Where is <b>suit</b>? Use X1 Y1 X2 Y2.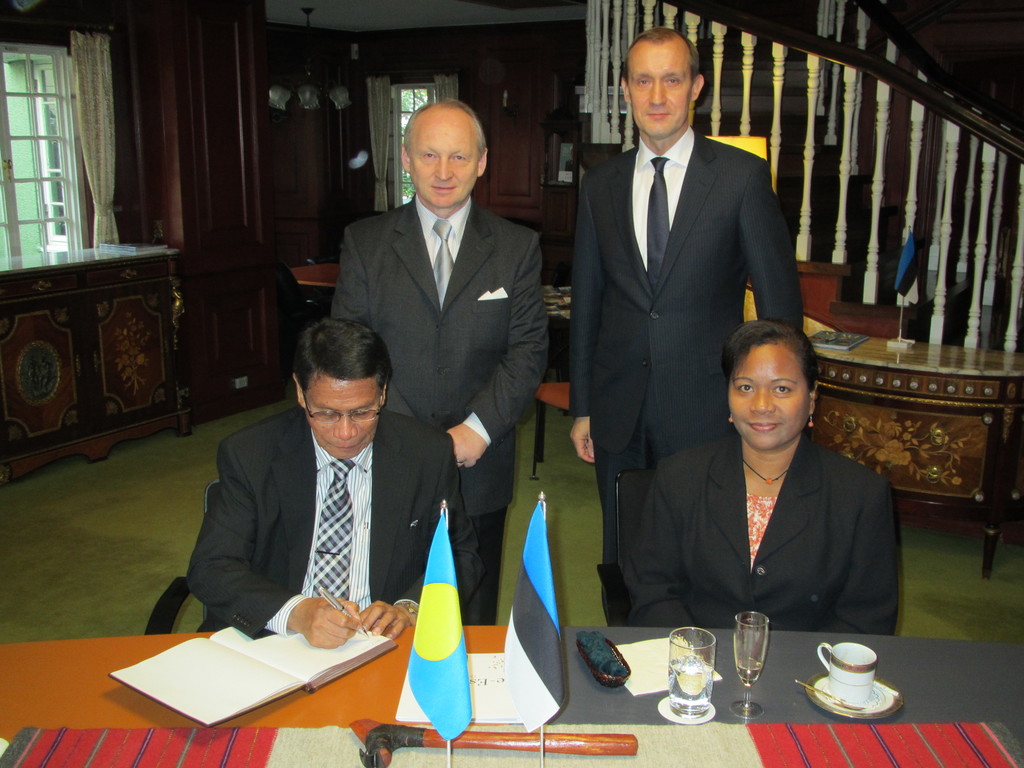
625 434 900 632.
